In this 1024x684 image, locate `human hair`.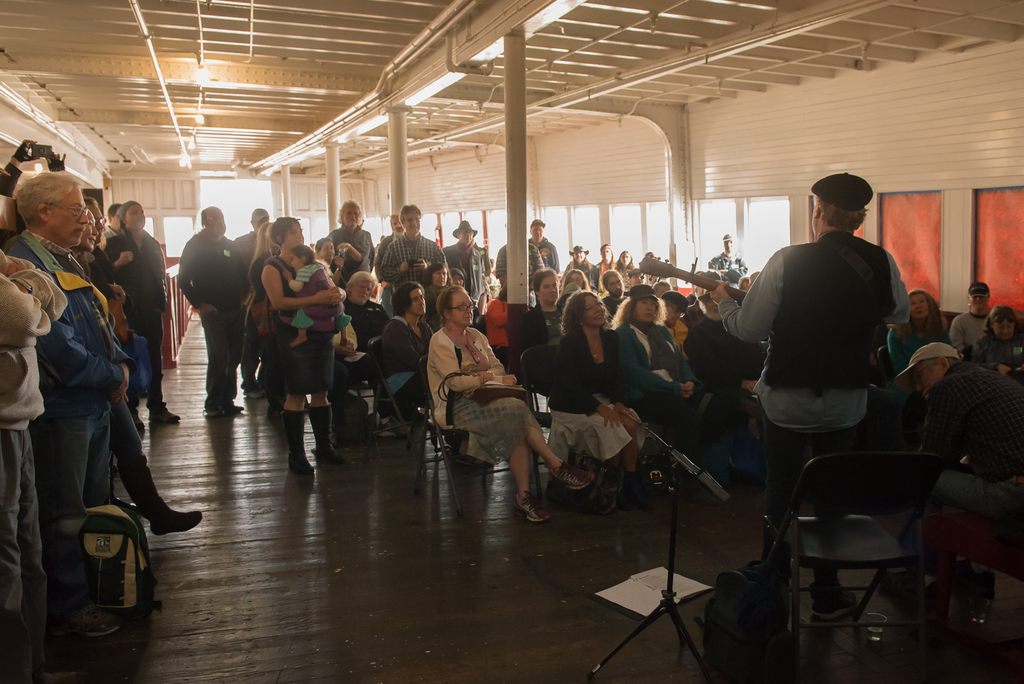
Bounding box: (390, 279, 426, 317).
